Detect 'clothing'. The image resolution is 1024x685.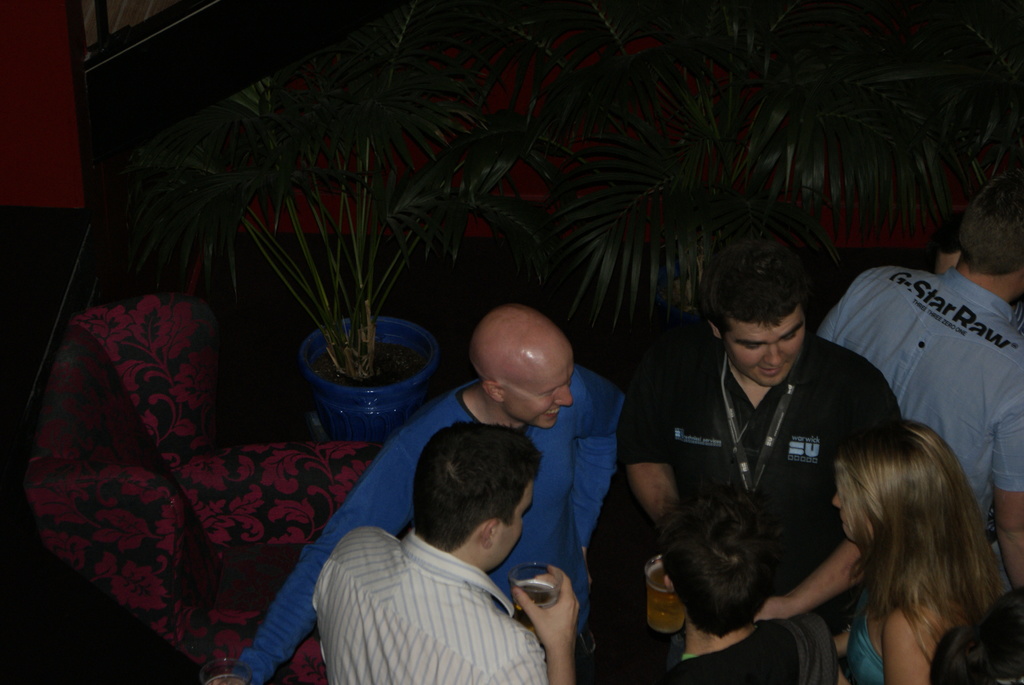
(810, 263, 1020, 517).
